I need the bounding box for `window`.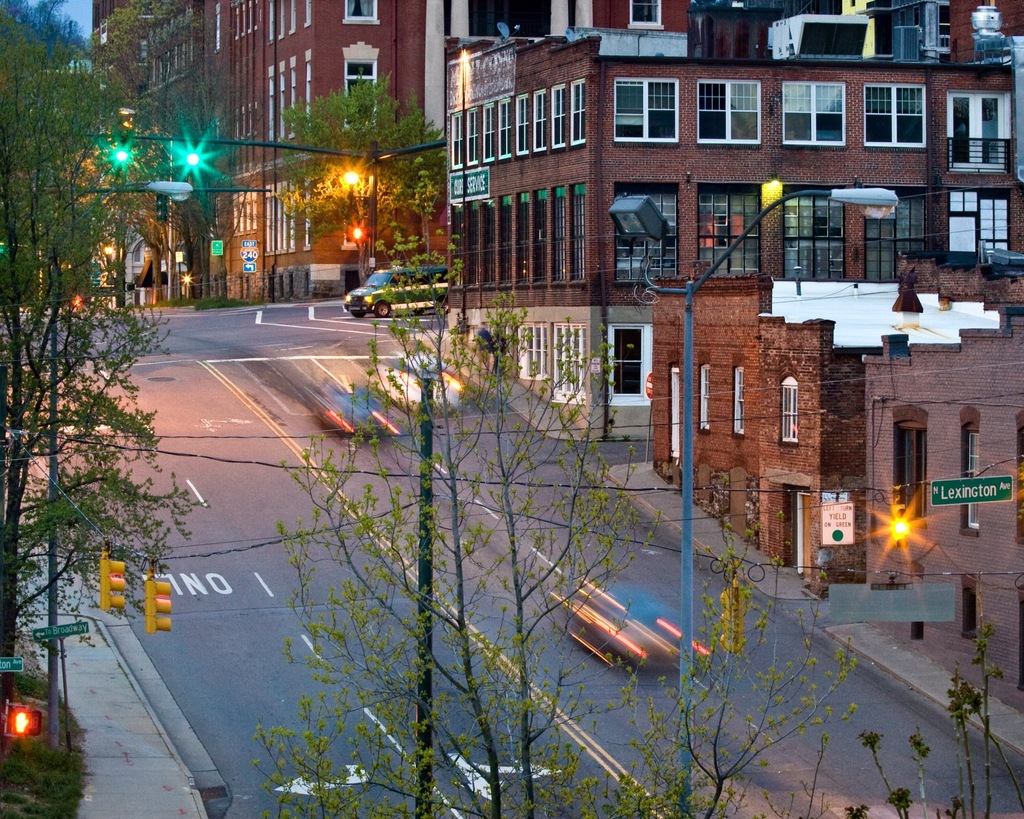
Here it is: 302 174 312 250.
